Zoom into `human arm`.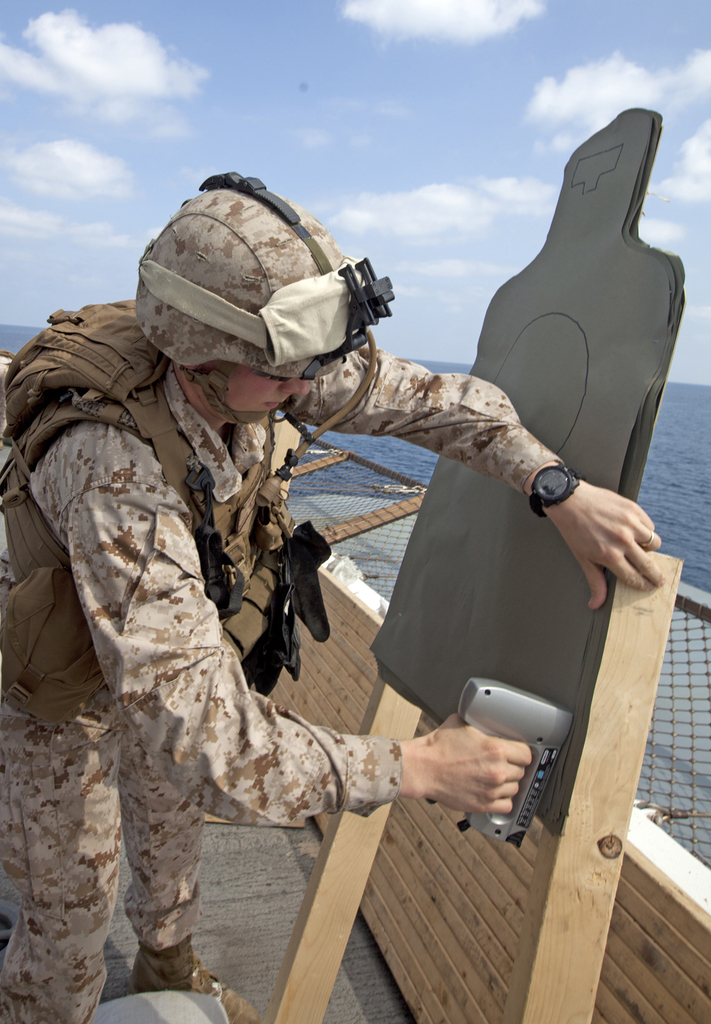
Zoom target: detection(289, 341, 666, 604).
